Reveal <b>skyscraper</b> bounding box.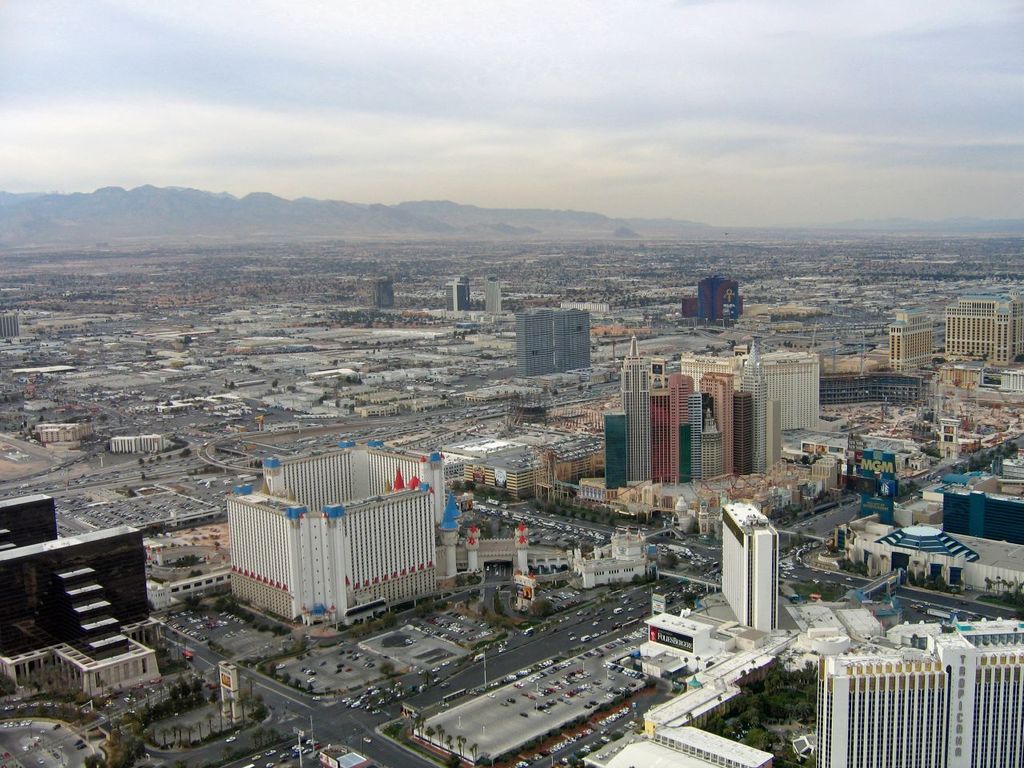
Revealed: {"x1": 814, "y1": 622, "x2": 1023, "y2": 767}.
